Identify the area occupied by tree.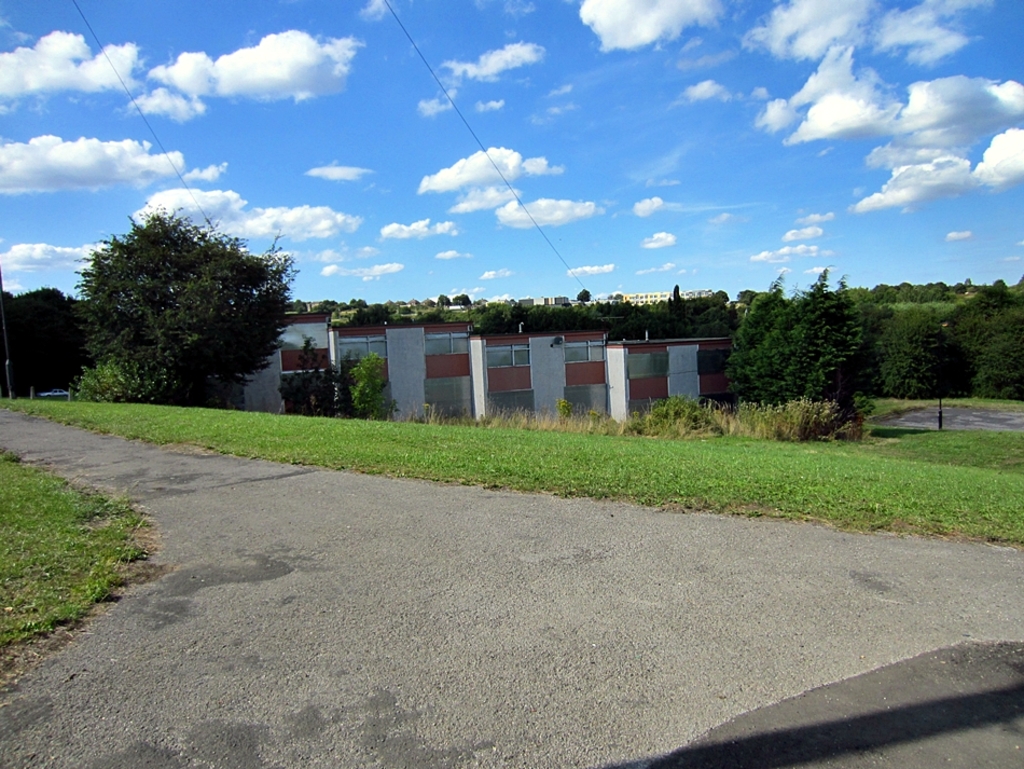
Area: <box>876,311,977,398</box>.
